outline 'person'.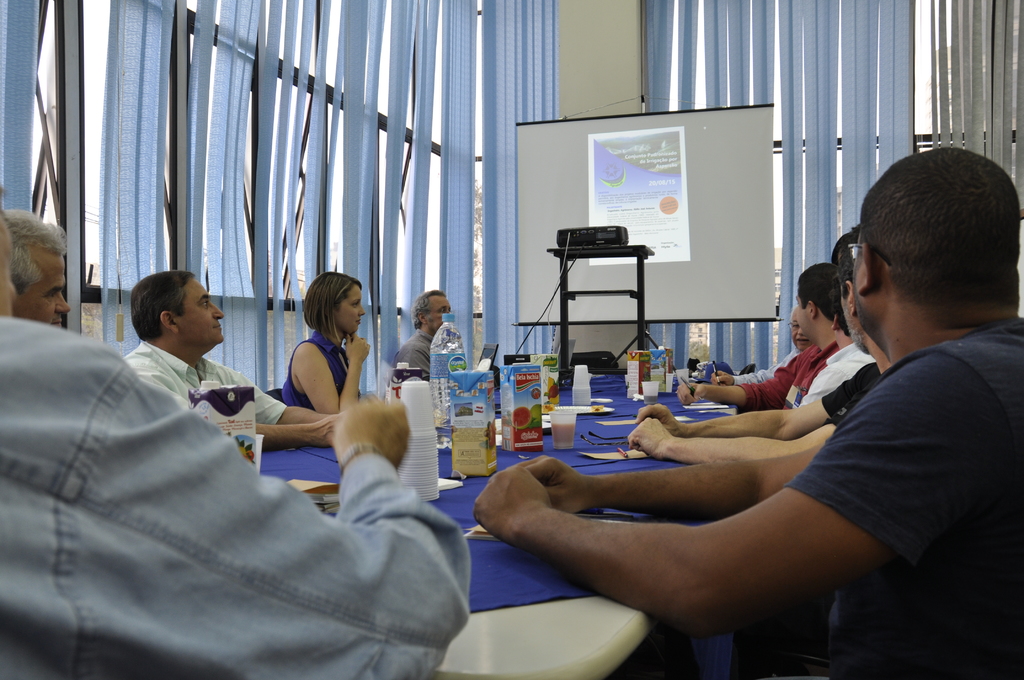
Outline: (472,147,1023,679).
